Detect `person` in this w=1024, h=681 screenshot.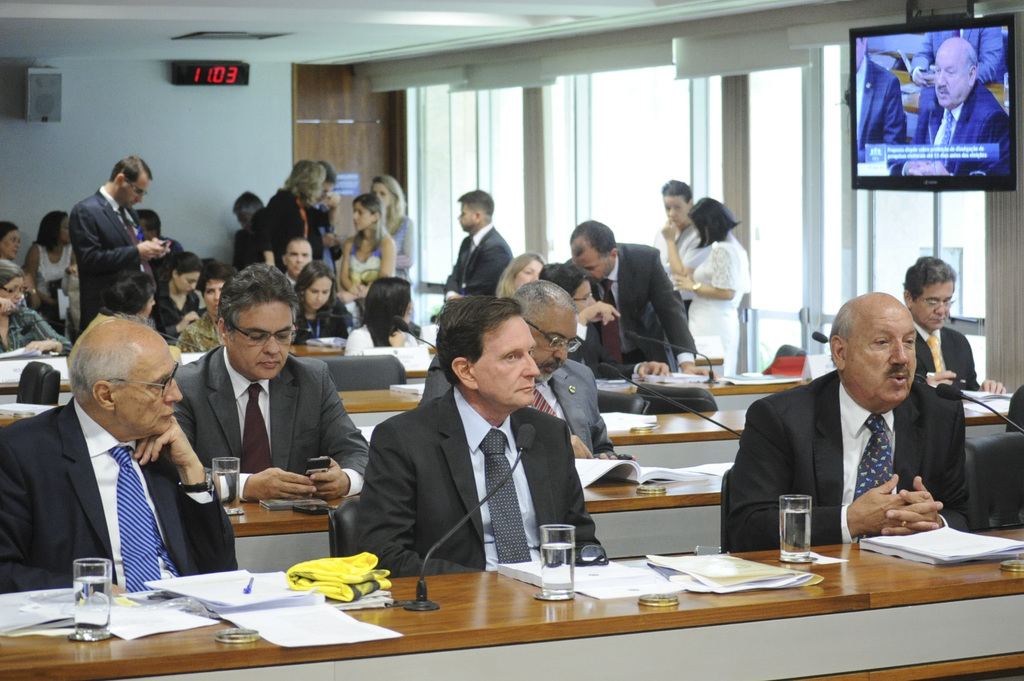
Detection: l=675, t=202, r=753, b=389.
